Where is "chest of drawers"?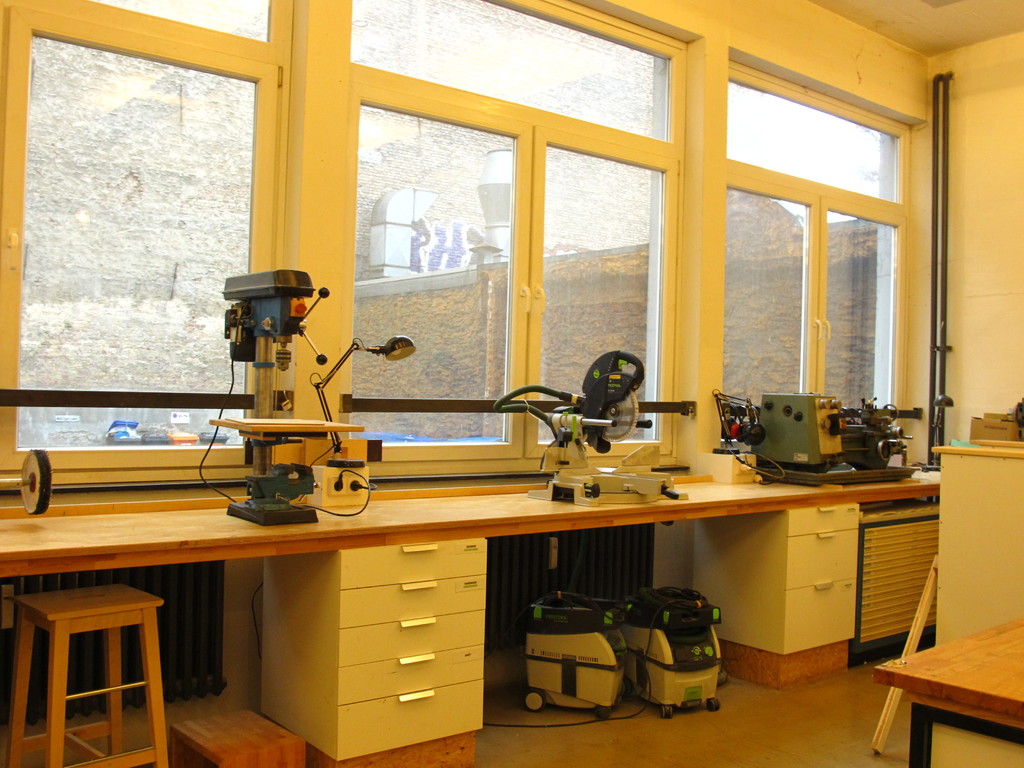
detection(257, 536, 486, 762).
